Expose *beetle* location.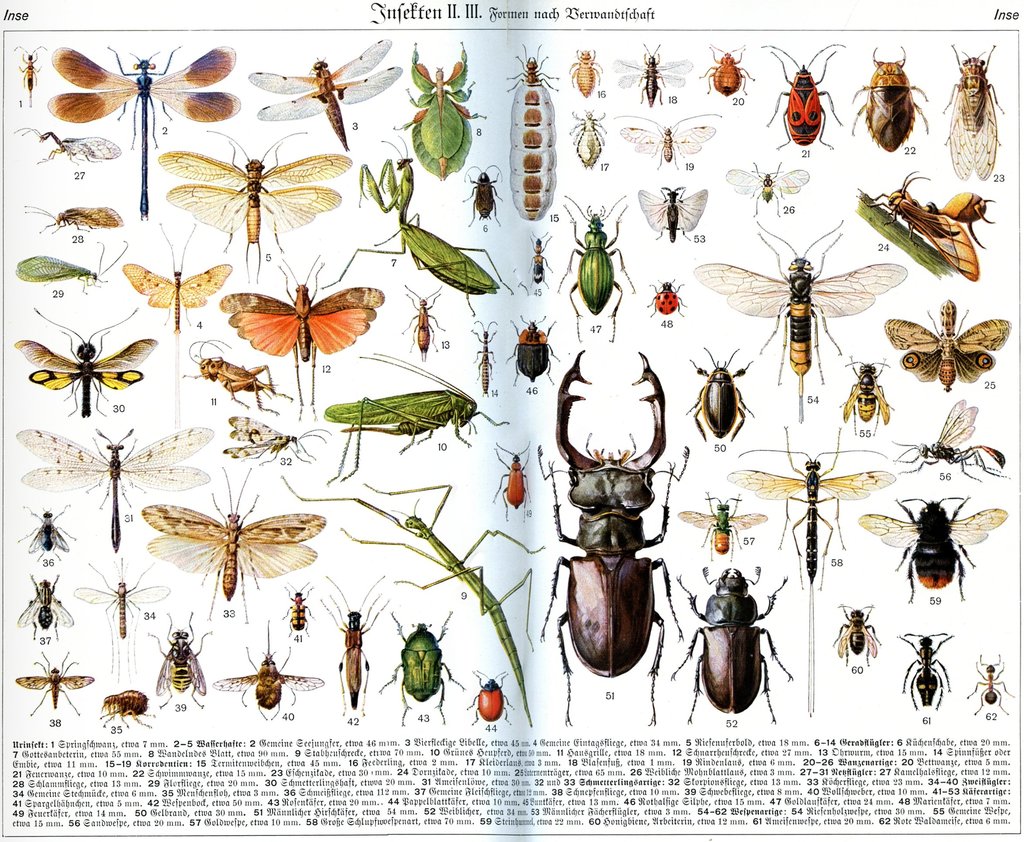
Exposed at <region>680, 495, 765, 564</region>.
